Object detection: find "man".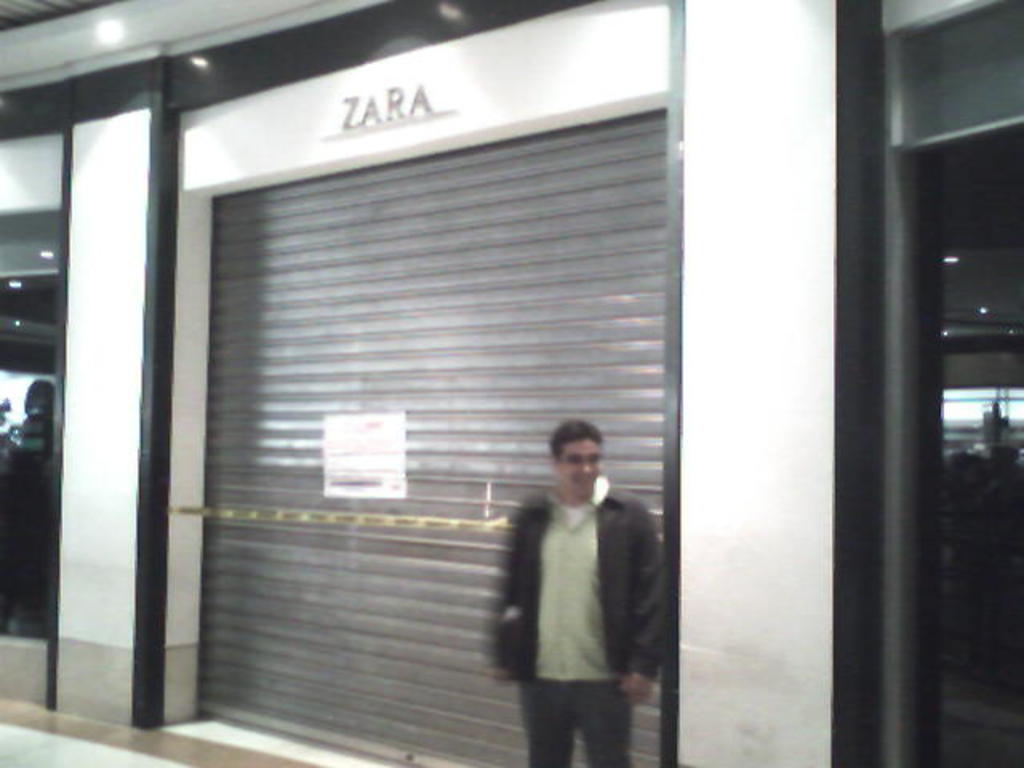
bbox=(485, 418, 669, 766).
